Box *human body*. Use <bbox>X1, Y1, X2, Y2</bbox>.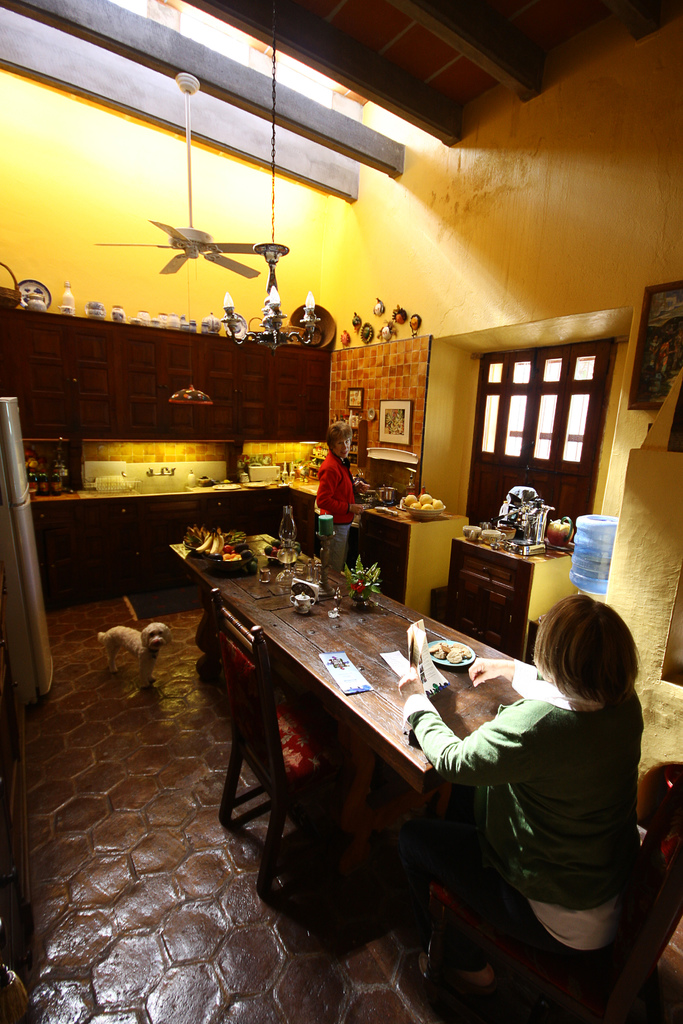
<bbox>389, 525, 652, 991</bbox>.
